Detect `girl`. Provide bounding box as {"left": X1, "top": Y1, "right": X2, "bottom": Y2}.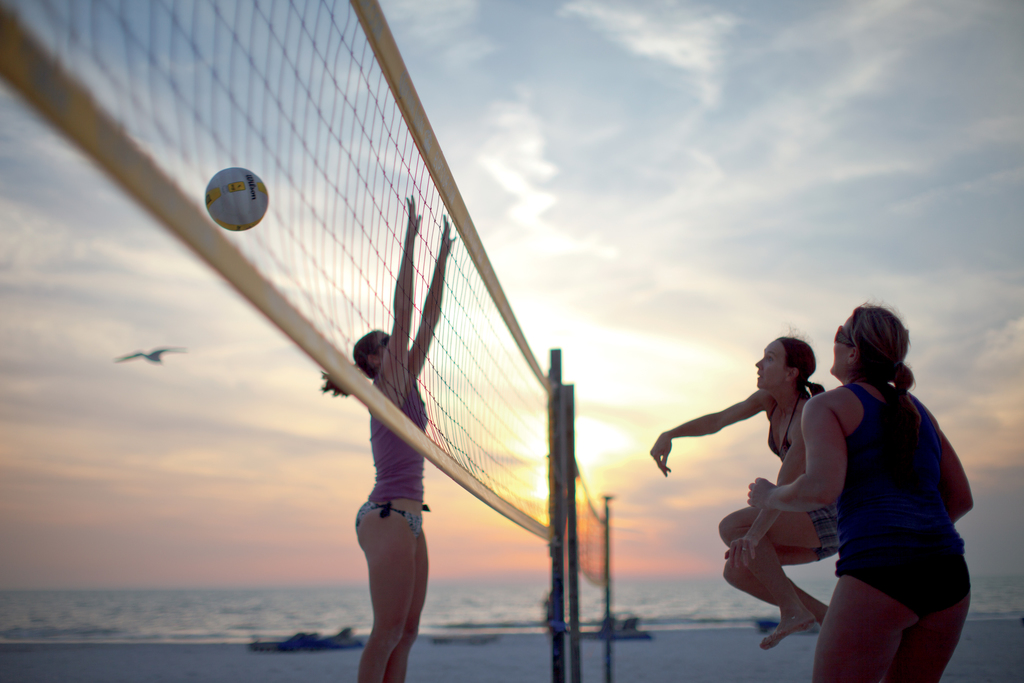
{"left": 328, "top": 189, "right": 461, "bottom": 682}.
